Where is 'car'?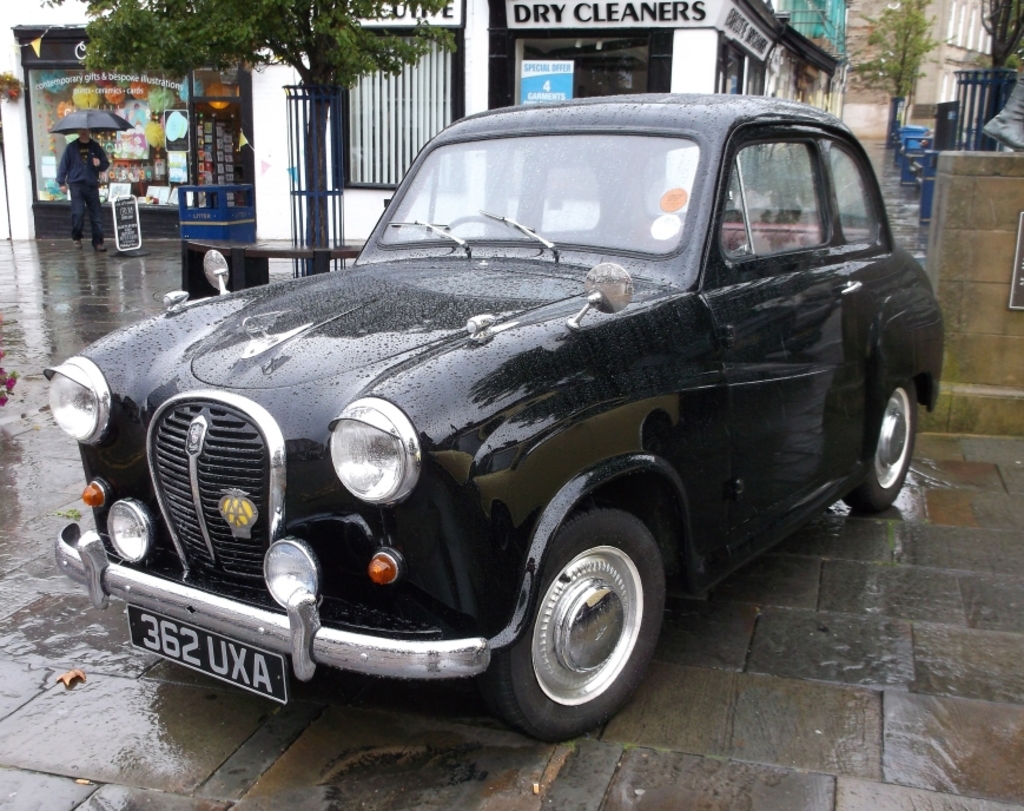
select_region(11, 81, 973, 734).
